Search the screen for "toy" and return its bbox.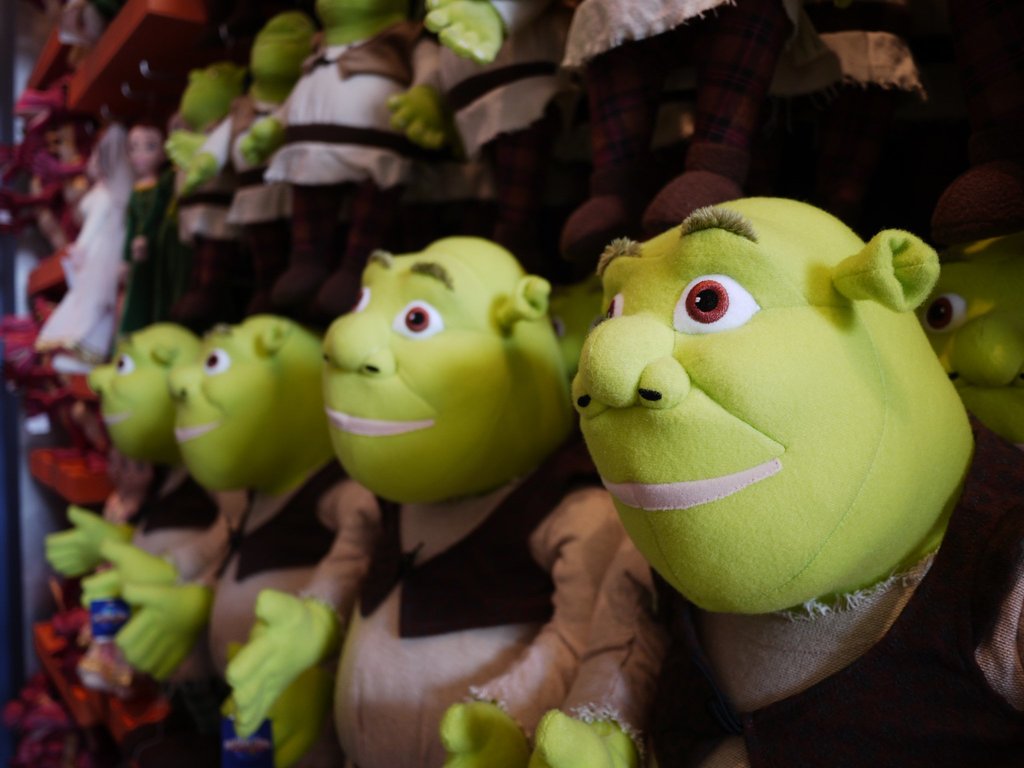
Found: left=244, top=0, right=428, bottom=342.
